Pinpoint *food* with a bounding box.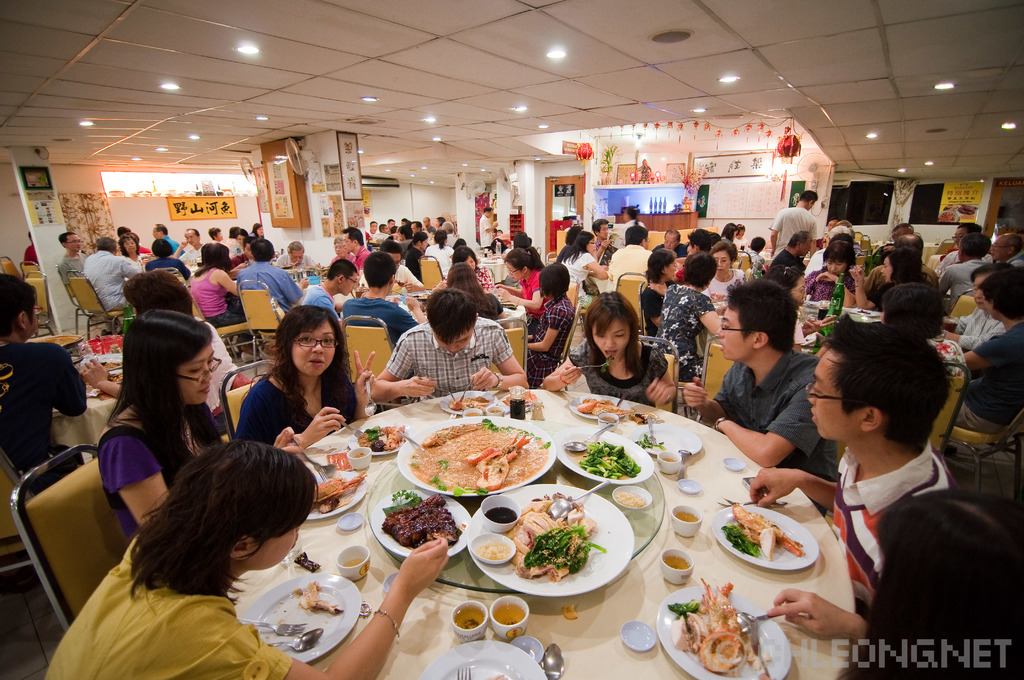
(99, 360, 122, 369).
